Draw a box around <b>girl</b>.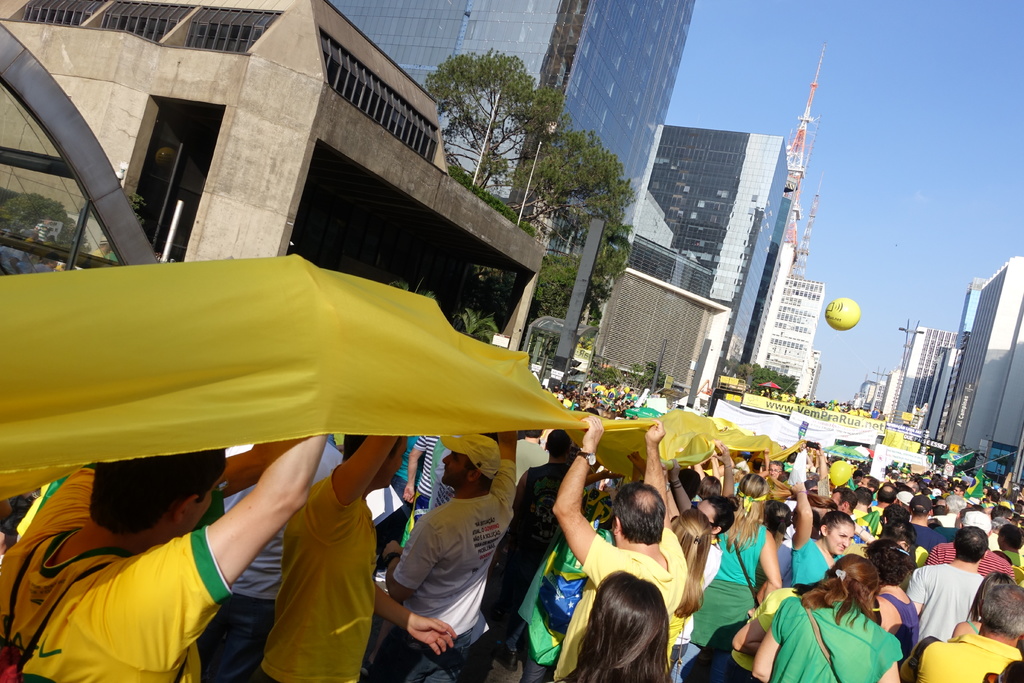
{"x1": 787, "y1": 477, "x2": 854, "y2": 585}.
